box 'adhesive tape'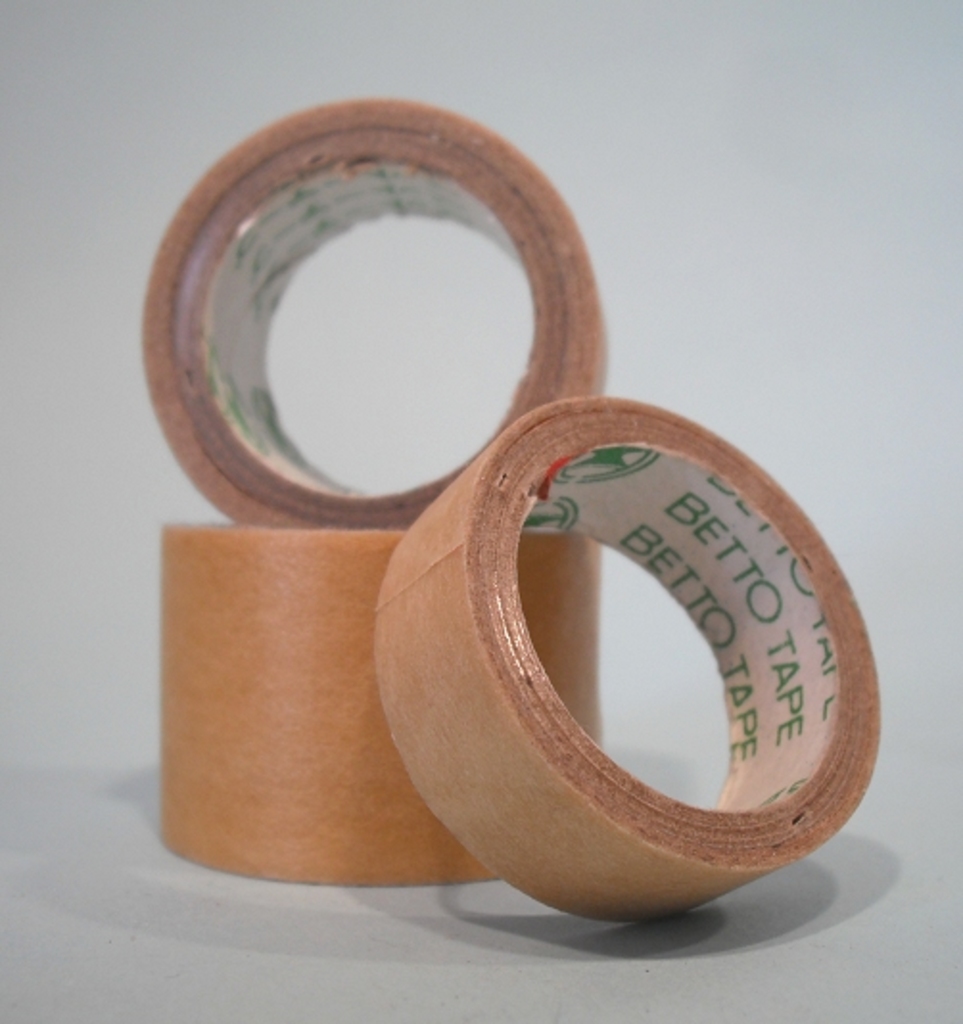
crop(152, 516, 600, 896)
